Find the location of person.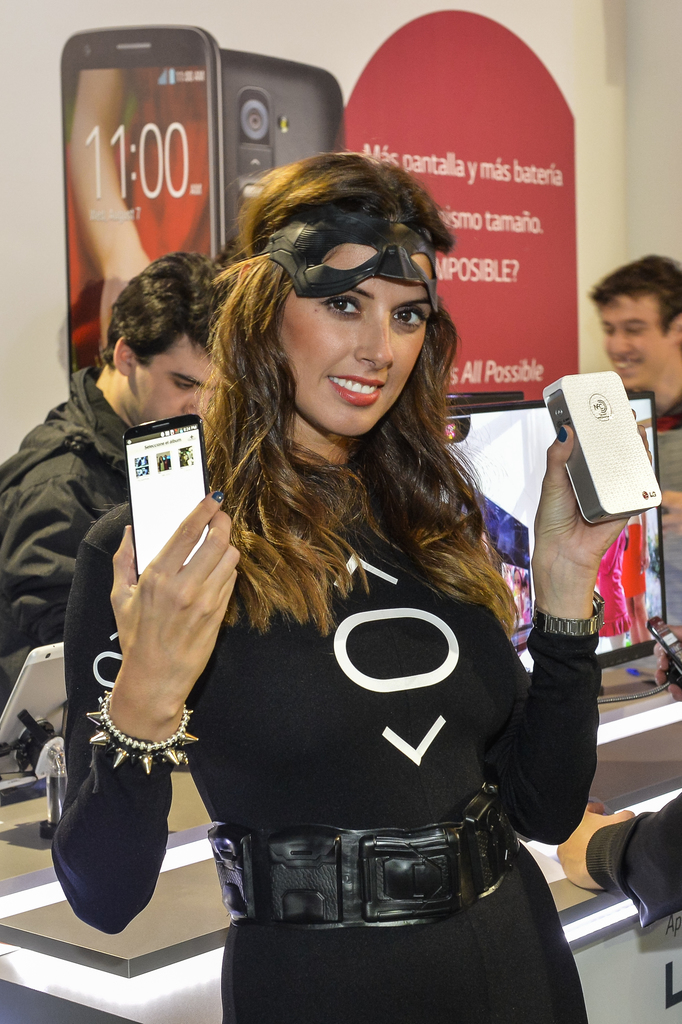
Location: <region>0, 243, 235, 673</region>.
